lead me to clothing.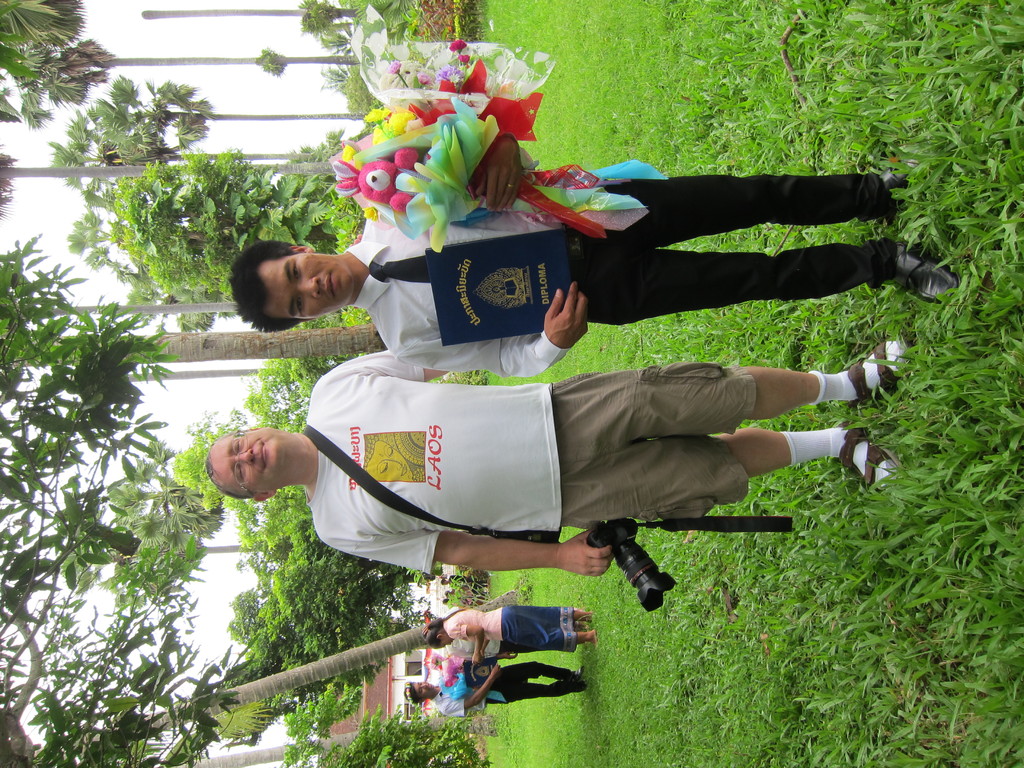
Lead to bbox=(340, 166, 883, 380).
